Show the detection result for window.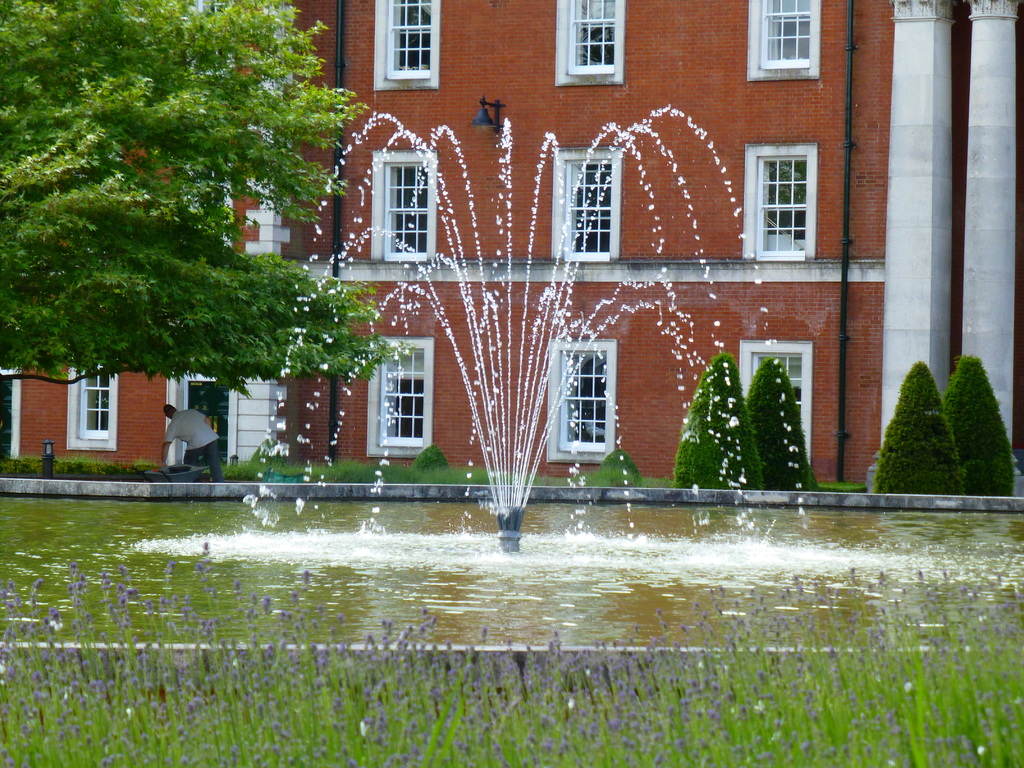
[367,145,440,269].
